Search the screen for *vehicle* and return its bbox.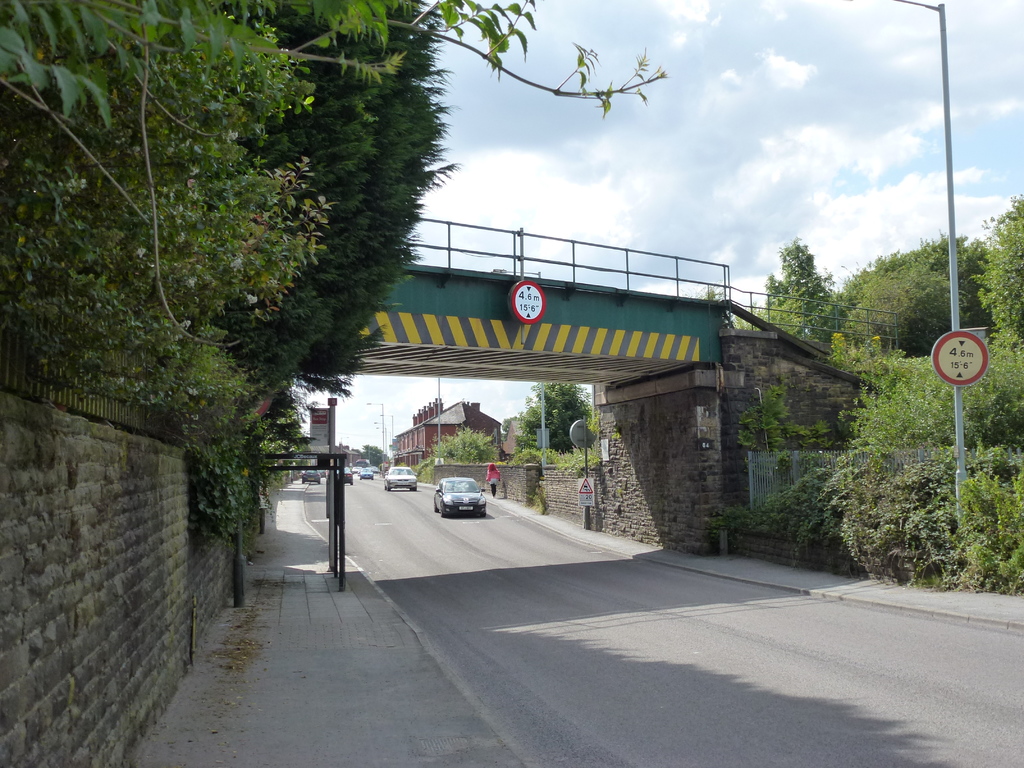
Found: pyautogui.locateOnScreen(339, 464, 351, 483).
